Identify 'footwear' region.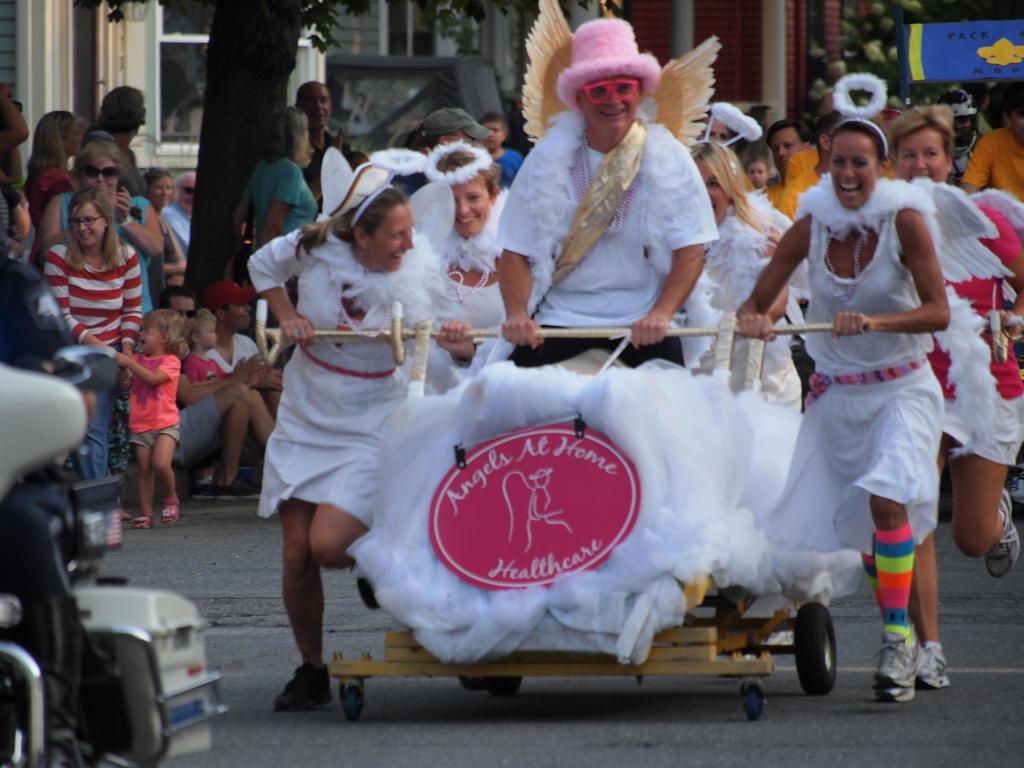
Region: {"x1": 160, "y1": 494, "x2": 179, "y2": 524}.
